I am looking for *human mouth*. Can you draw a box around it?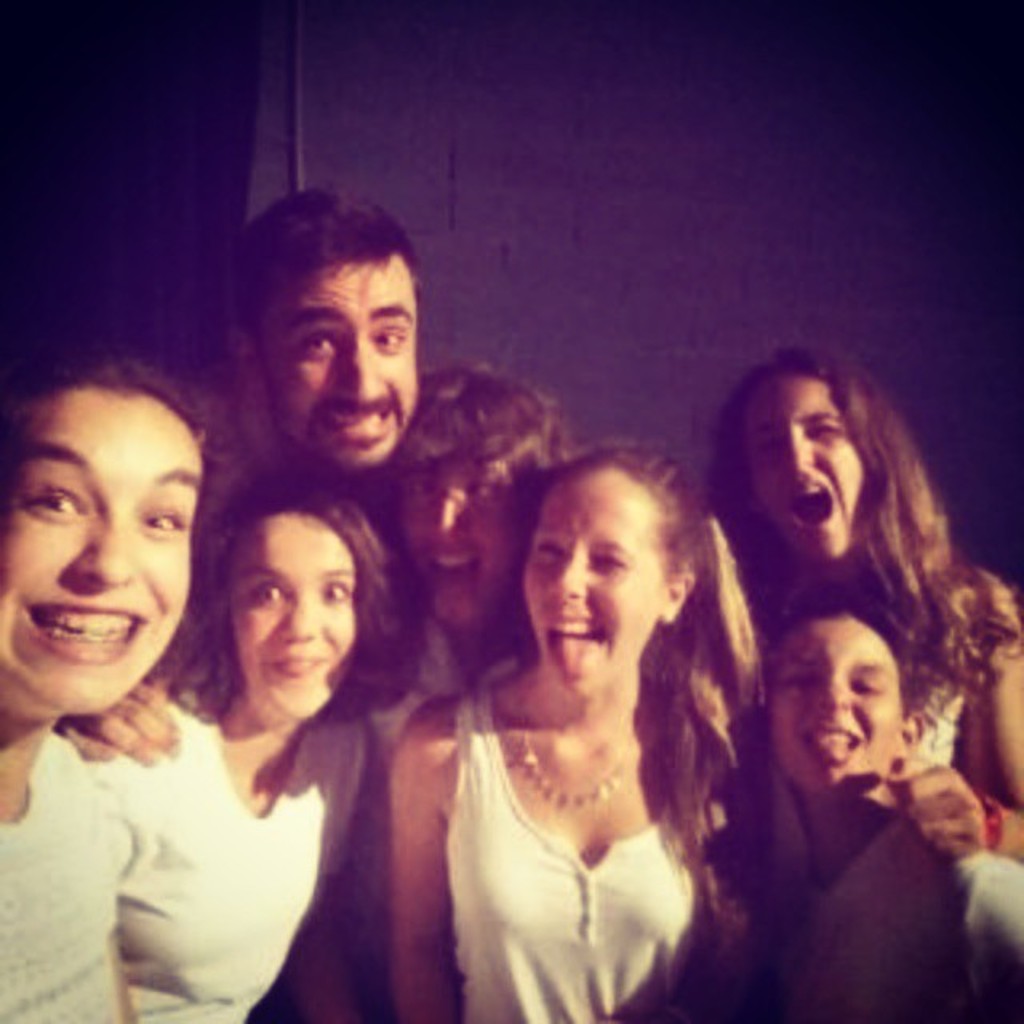
Sure, the bounding box is (422, 541, 486, 598).
